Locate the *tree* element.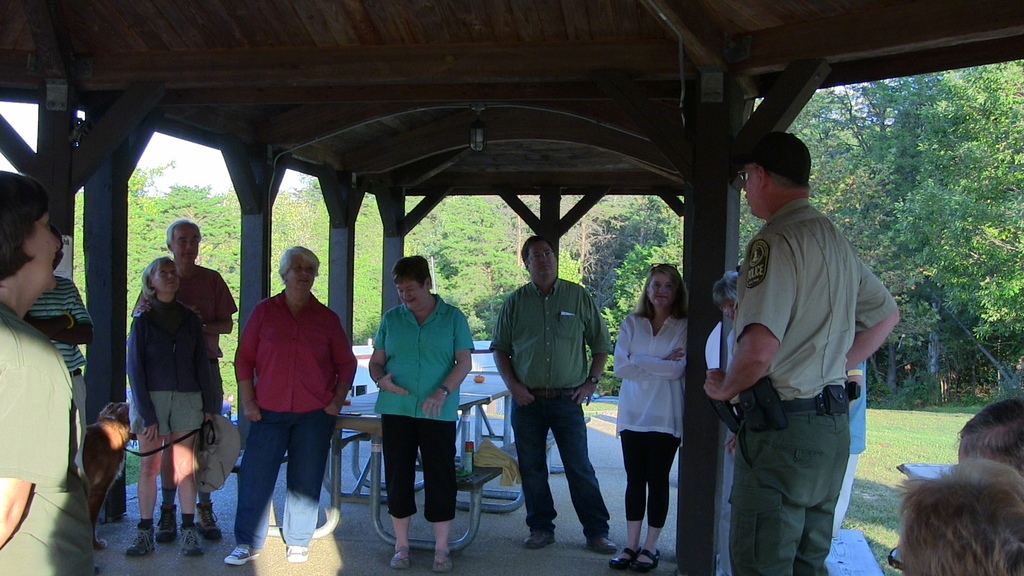
Element bbox: locate(950, 63, 1023, 350).
